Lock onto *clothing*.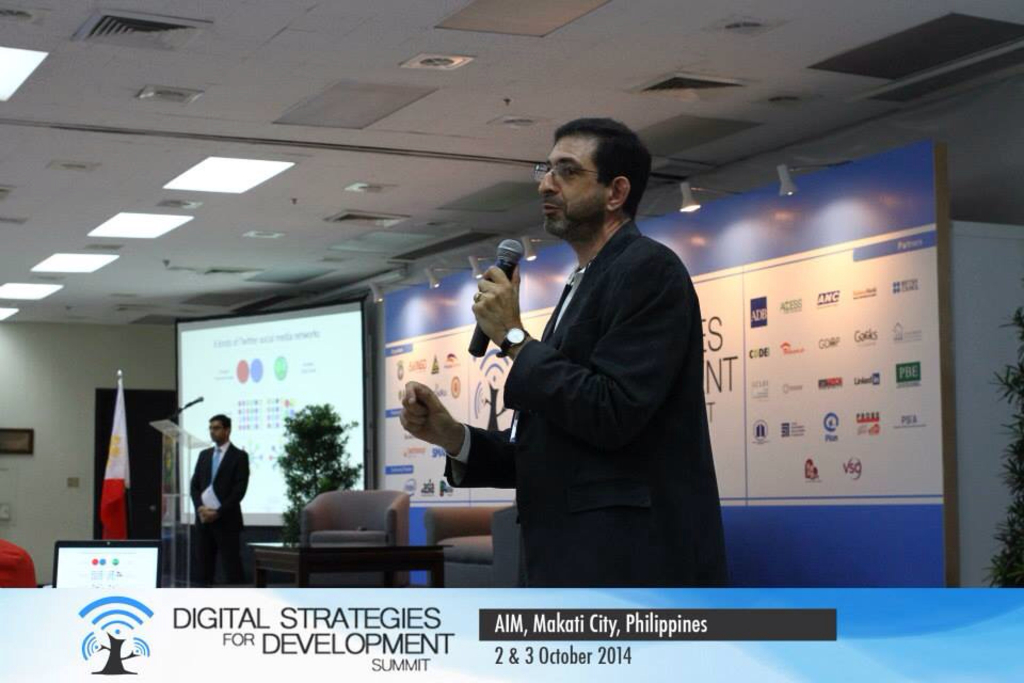
Locked: rect(191, 506, 242, 581).
